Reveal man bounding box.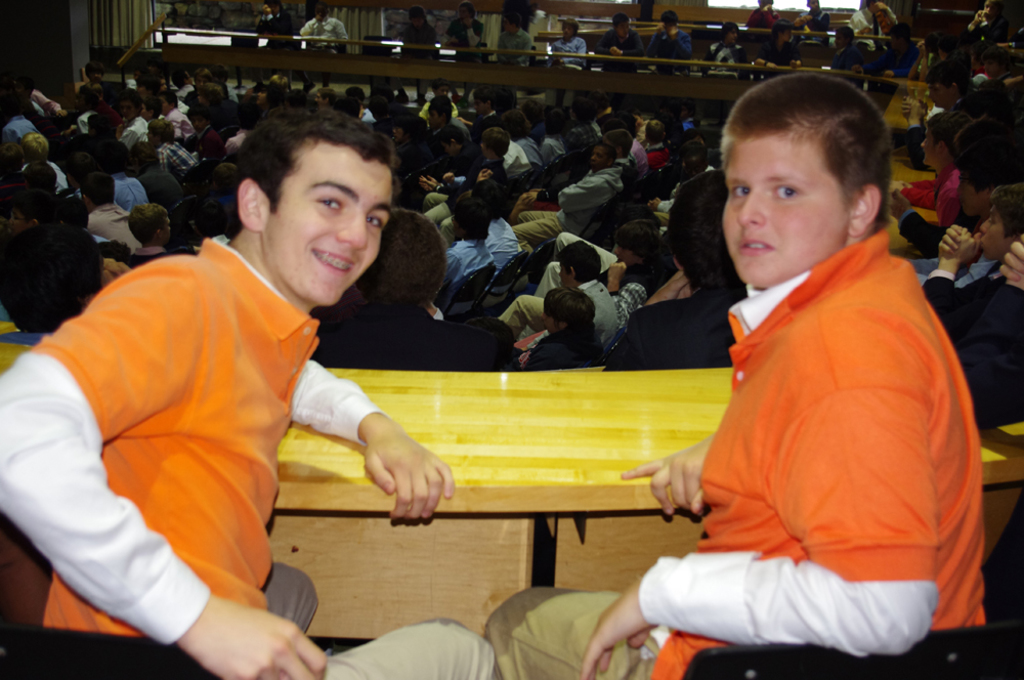
Revealed: BBox(924, 181, 1023, 356).
